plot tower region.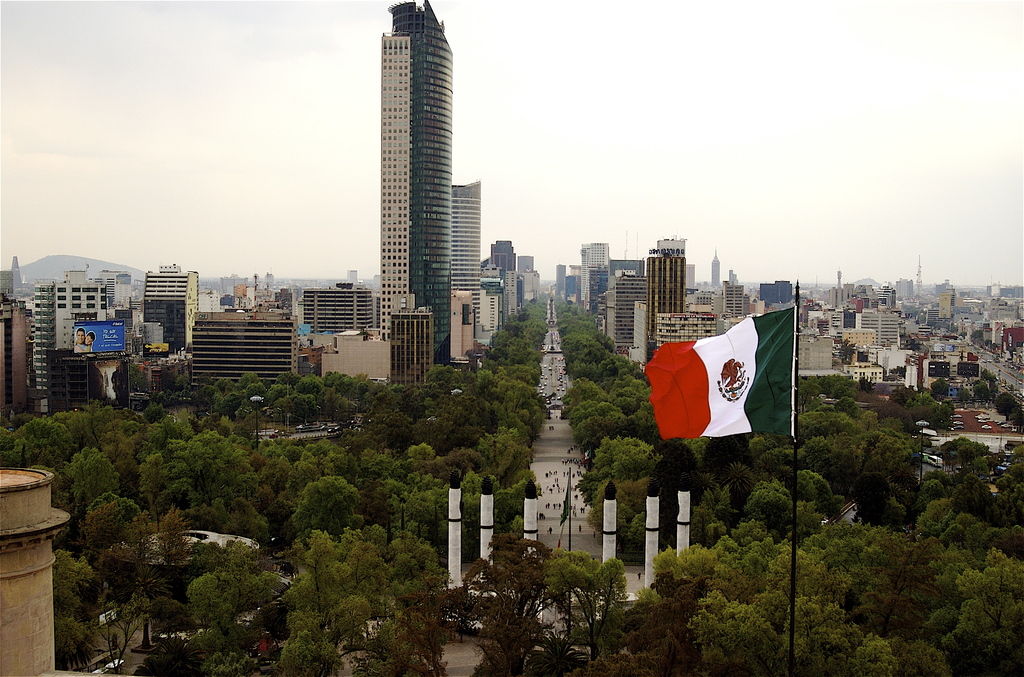
Plotted at locate(514, 257, 541, 309).
